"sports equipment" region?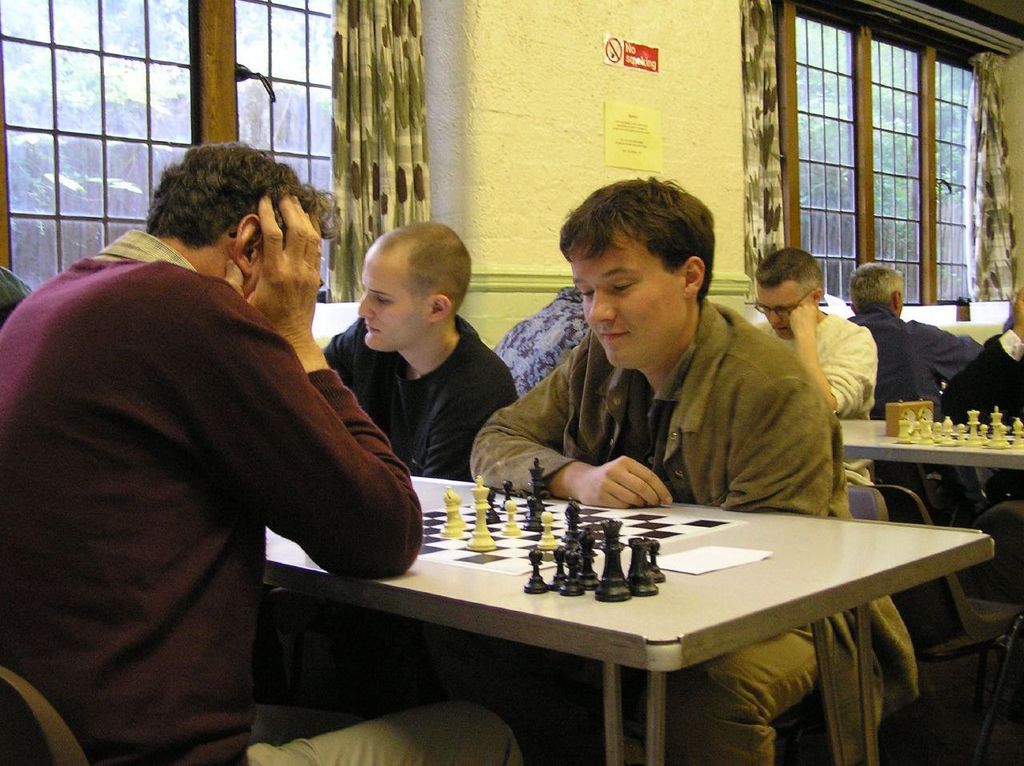
(418,455,746,604)
